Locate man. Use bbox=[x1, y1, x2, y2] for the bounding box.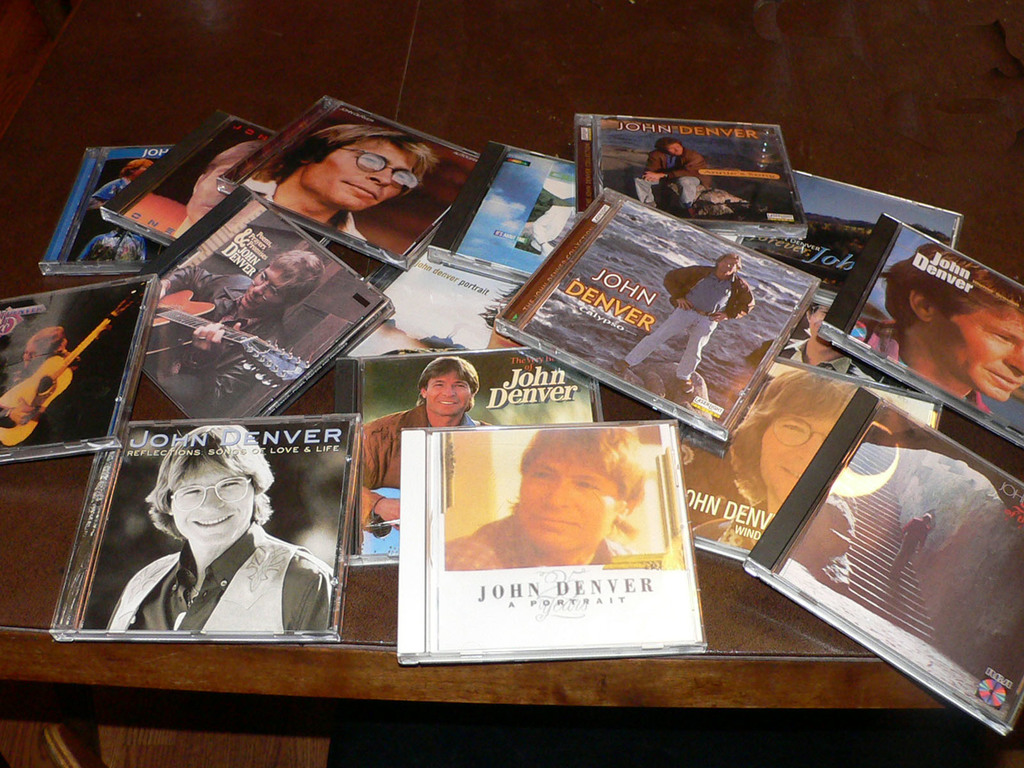
bbox=[445, 425, 645, 568].
